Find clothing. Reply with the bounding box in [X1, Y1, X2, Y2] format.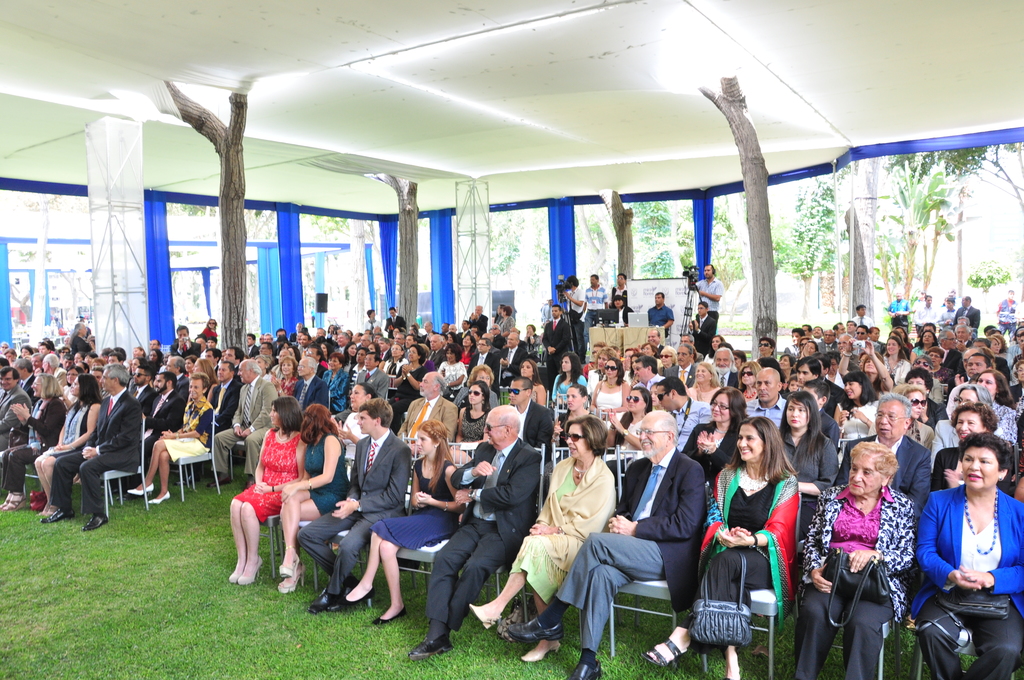
[746, 393, 788, 425].
